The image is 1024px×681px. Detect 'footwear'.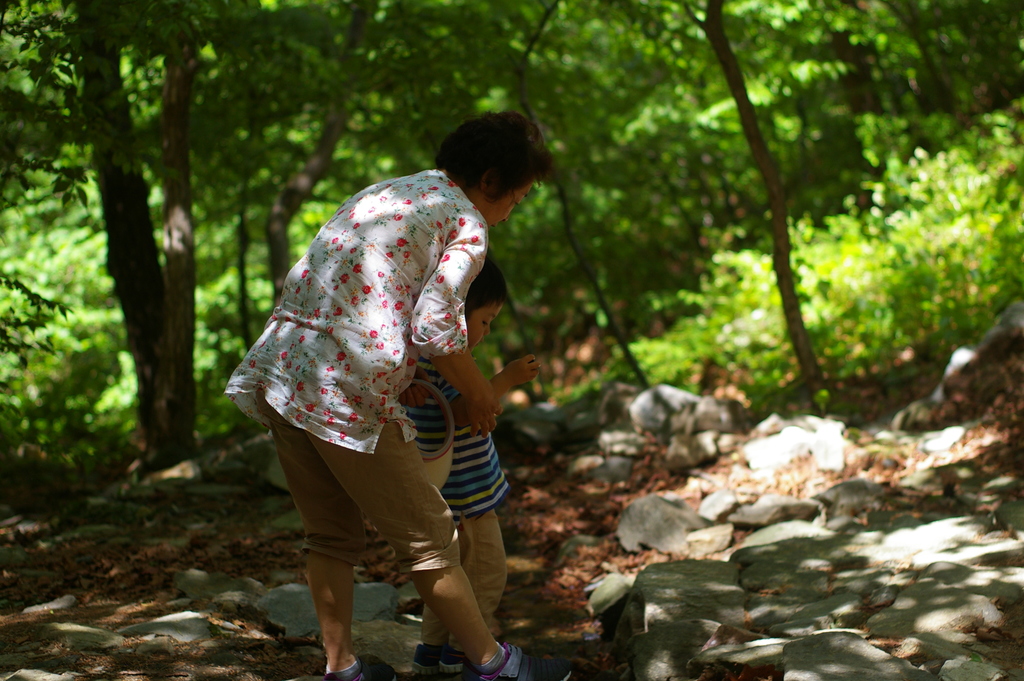
Detection: 478/640/573/680.
